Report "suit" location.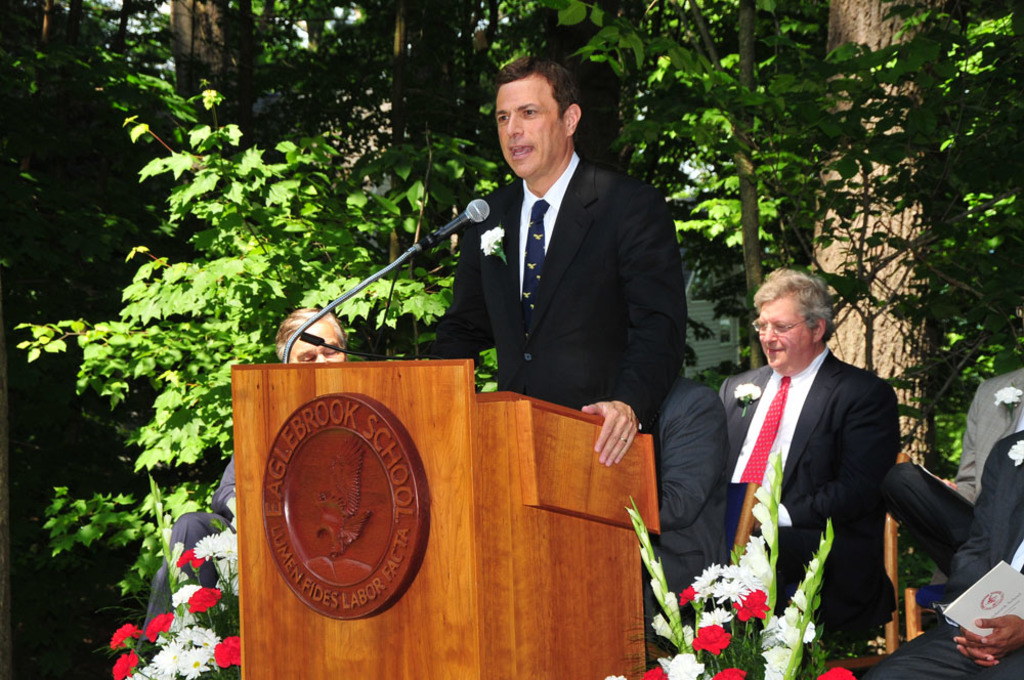
Report: bbox=(878, 366, 1023, 565).
